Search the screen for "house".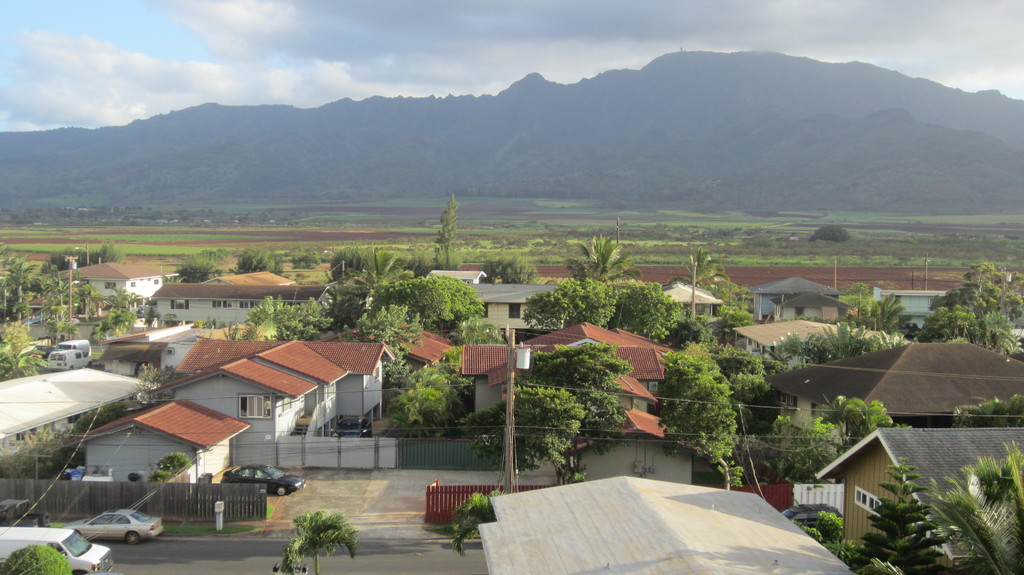
Found at (411,271,576,333).
